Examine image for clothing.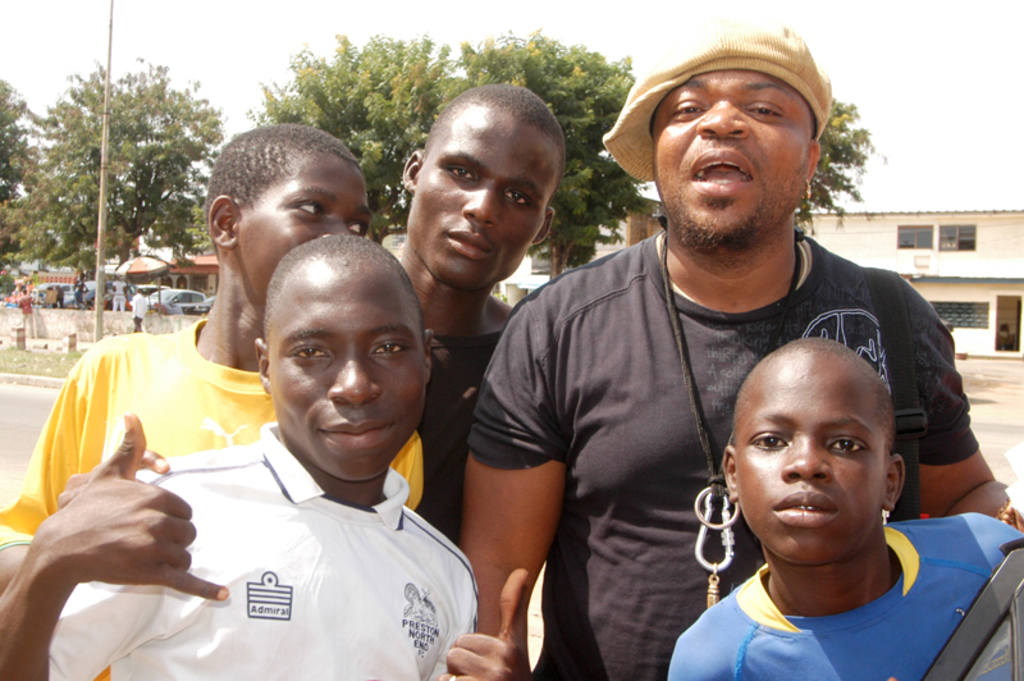
Examination result: rect(129, 289, 148, 326).
